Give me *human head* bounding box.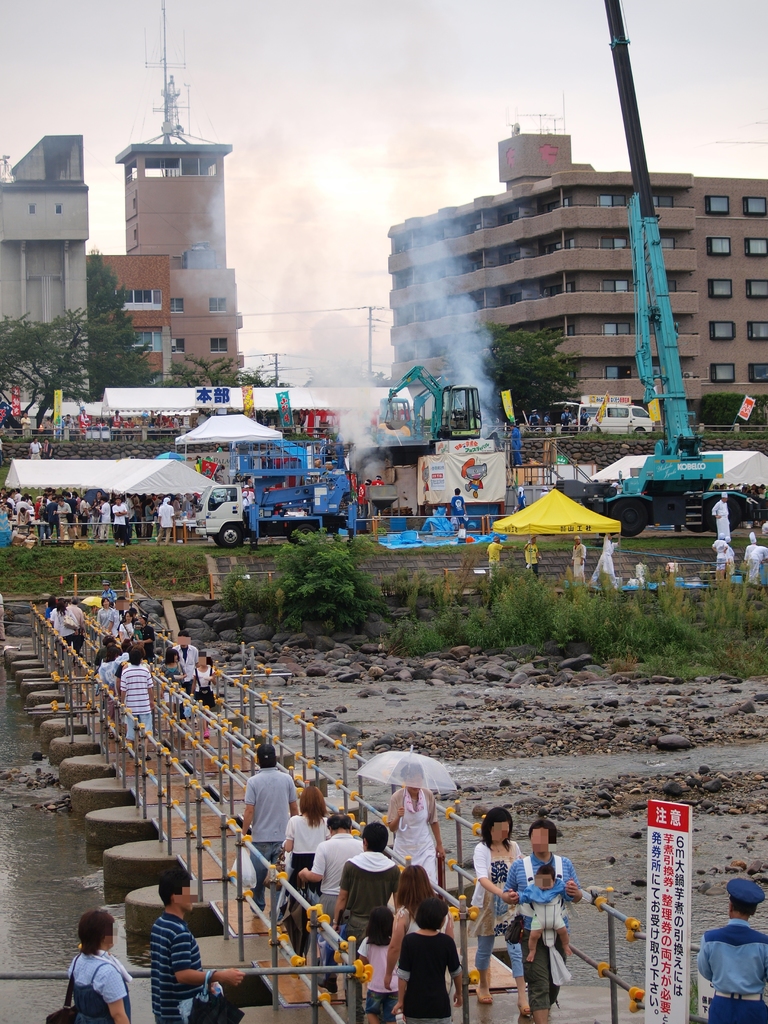
detection(301, 783, 327, 823).
